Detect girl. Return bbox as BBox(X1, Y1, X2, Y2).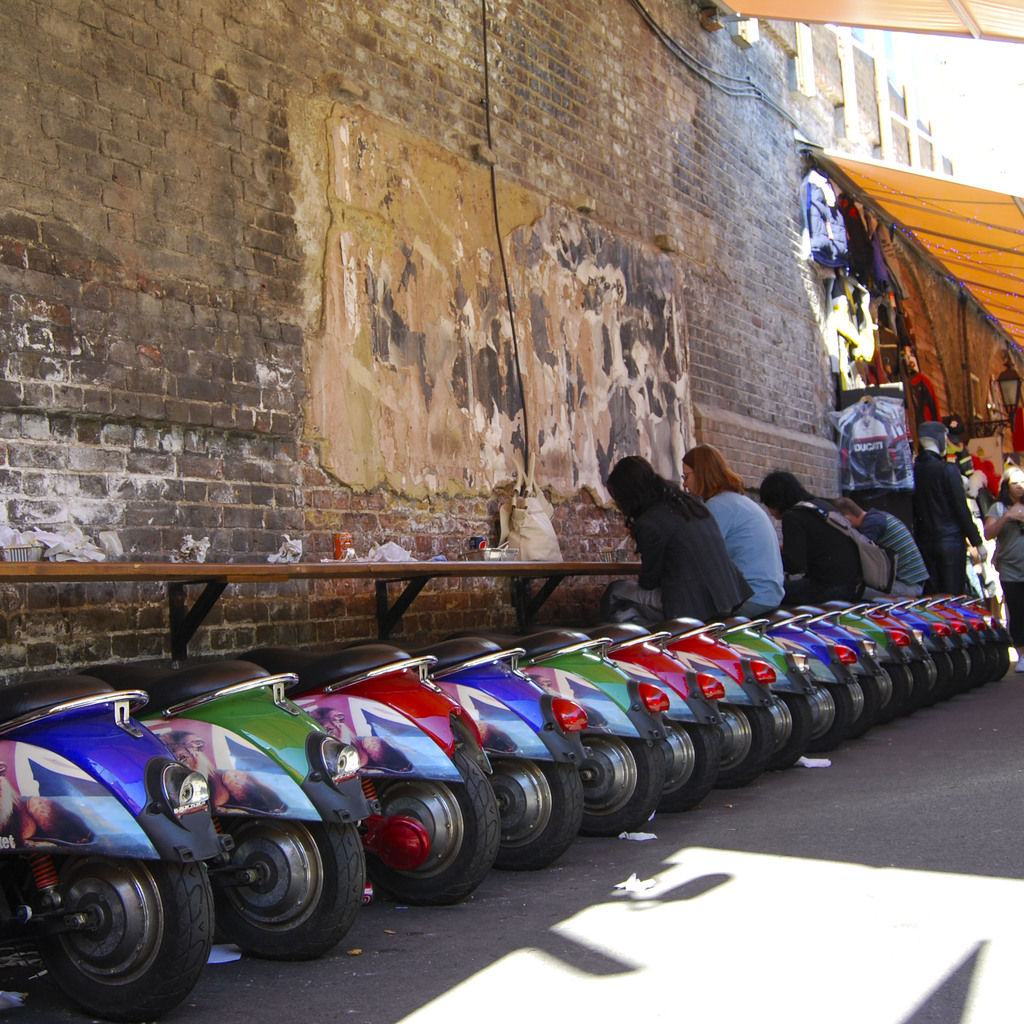
BBox(612, 460, 751, 625).
